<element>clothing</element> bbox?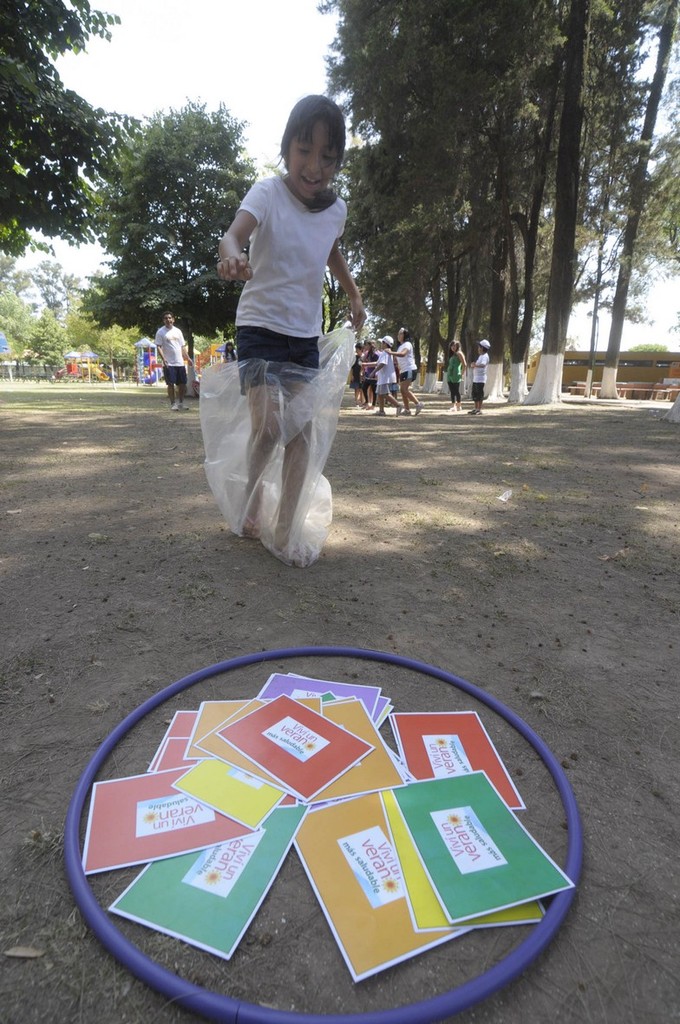
376,349,396,392
